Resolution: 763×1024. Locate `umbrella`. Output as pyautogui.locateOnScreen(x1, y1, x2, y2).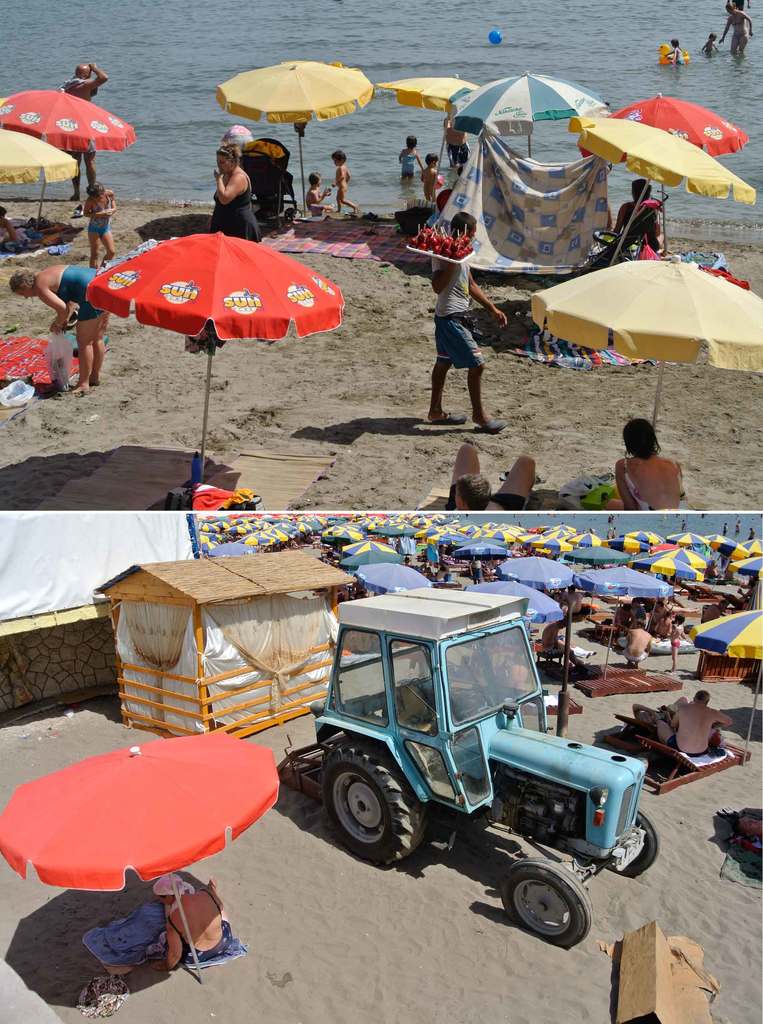
pyautogui.locateOnScreen(0, 87, 135, 228).
